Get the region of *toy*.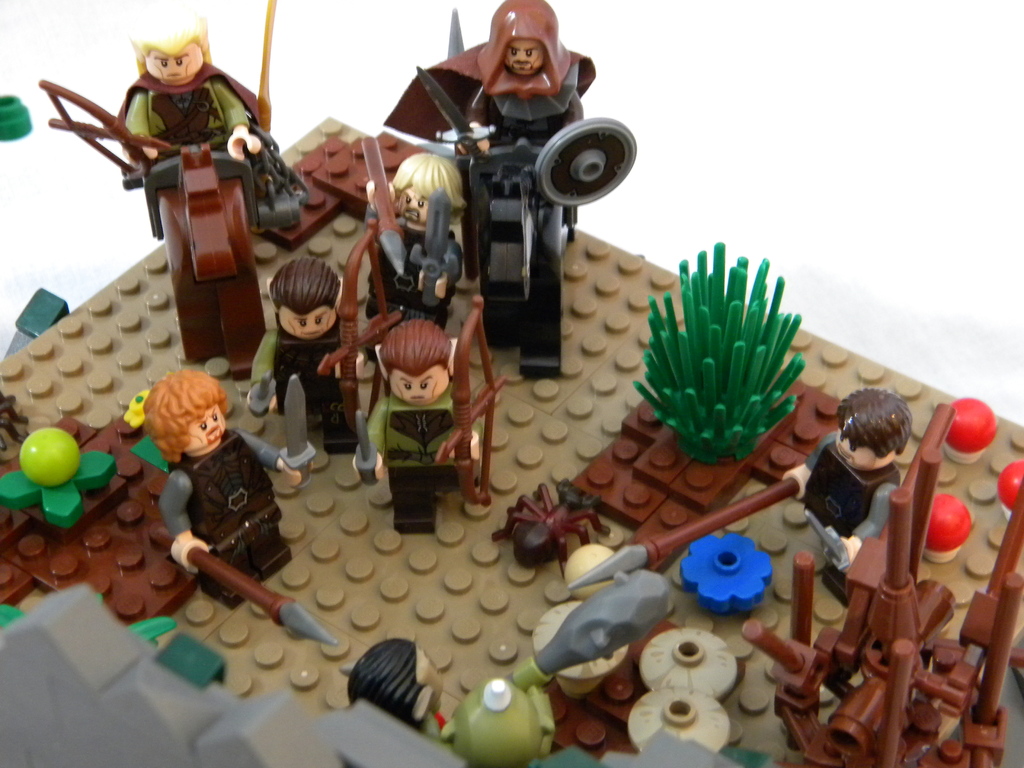
741:403:1023:767.
